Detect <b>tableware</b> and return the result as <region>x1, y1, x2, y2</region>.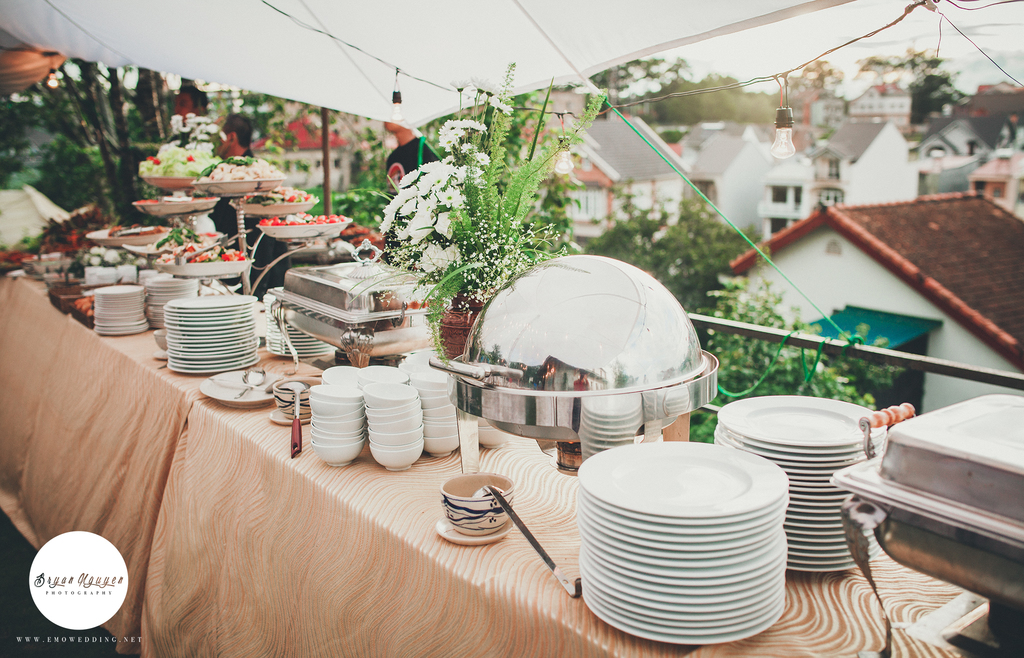
<region>210, 159, 291, 212</region>.
